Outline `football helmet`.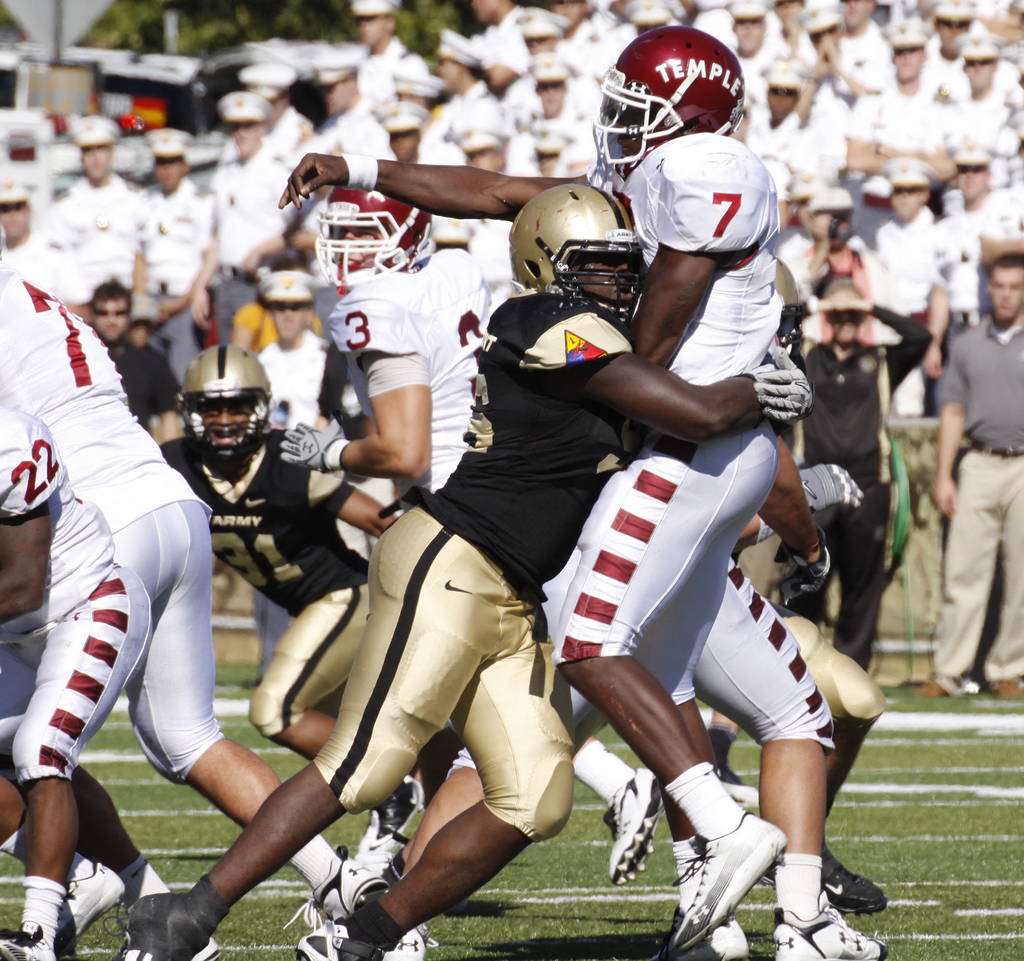
Outline: rect(582, 26, 755, 175).
